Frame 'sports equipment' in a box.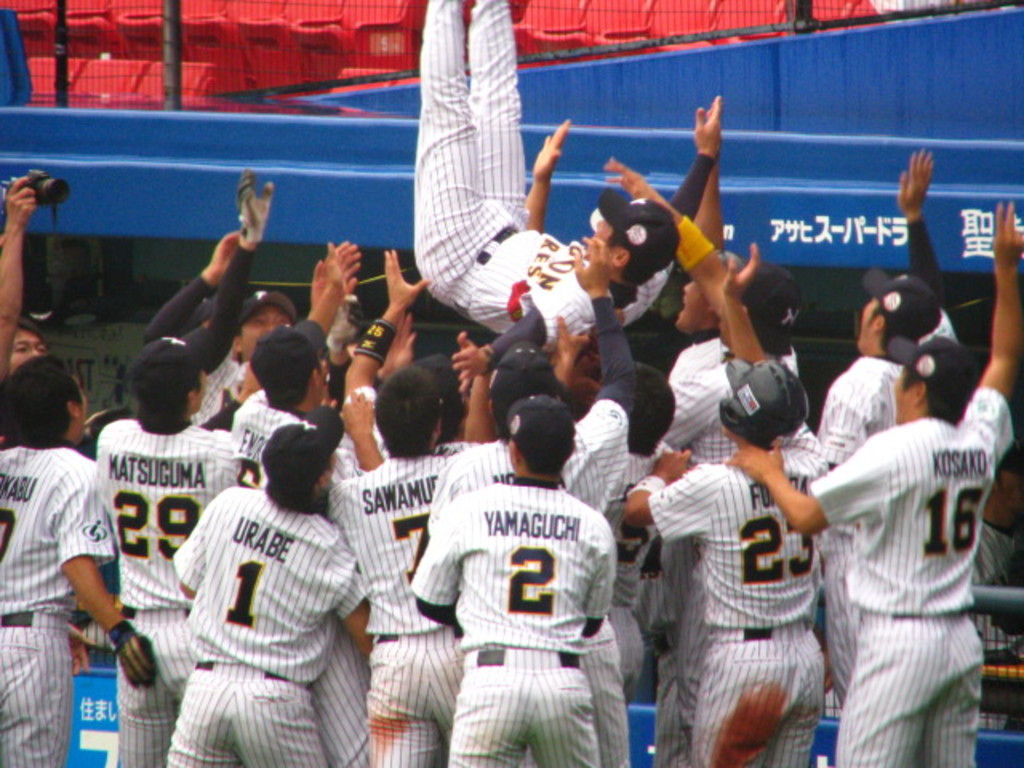
l=125, t=333, r=221, b=408.
